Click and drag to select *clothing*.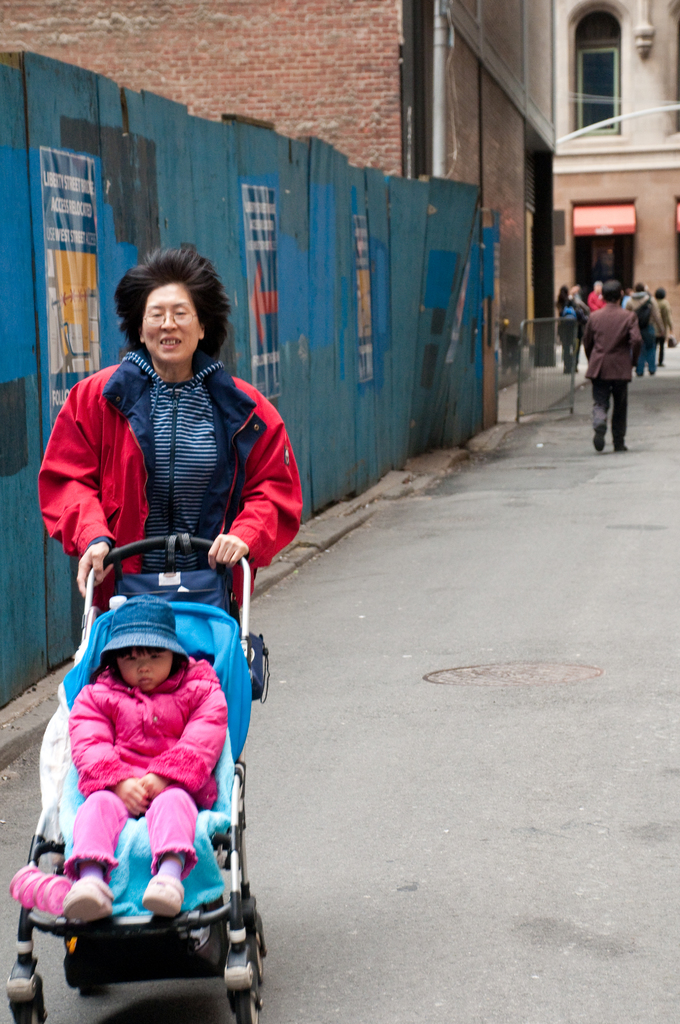
Selection: <box>658,295,672,358</box>.
